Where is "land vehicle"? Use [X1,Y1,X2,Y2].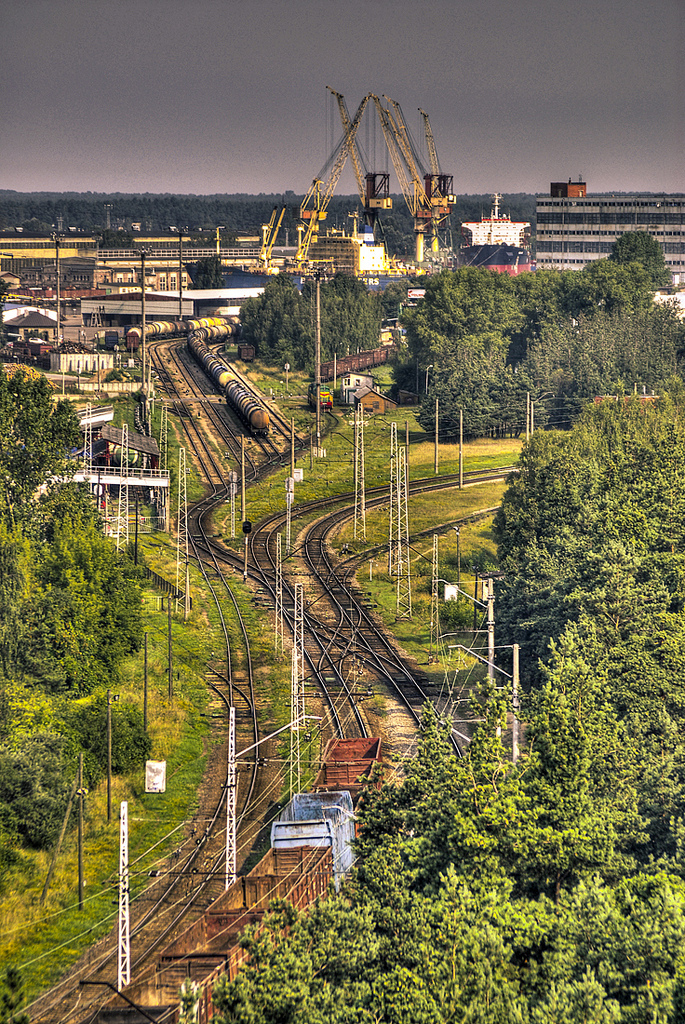
[189,320,270,431].
